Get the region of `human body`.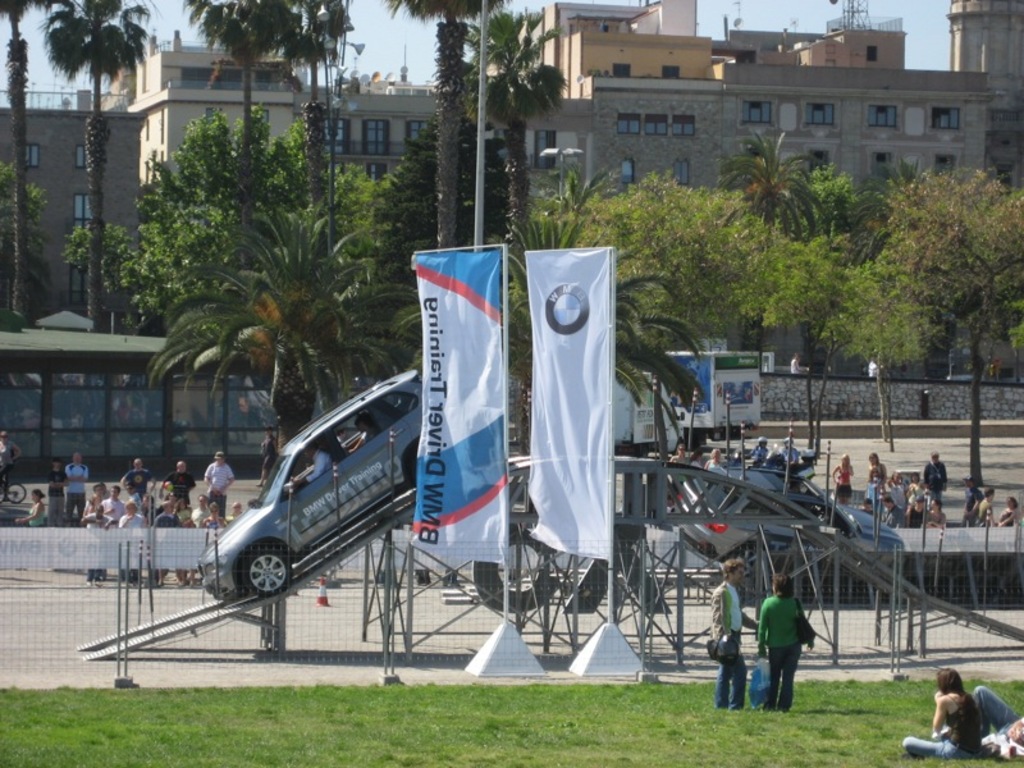
Rect(707, 562, 762, 713).
